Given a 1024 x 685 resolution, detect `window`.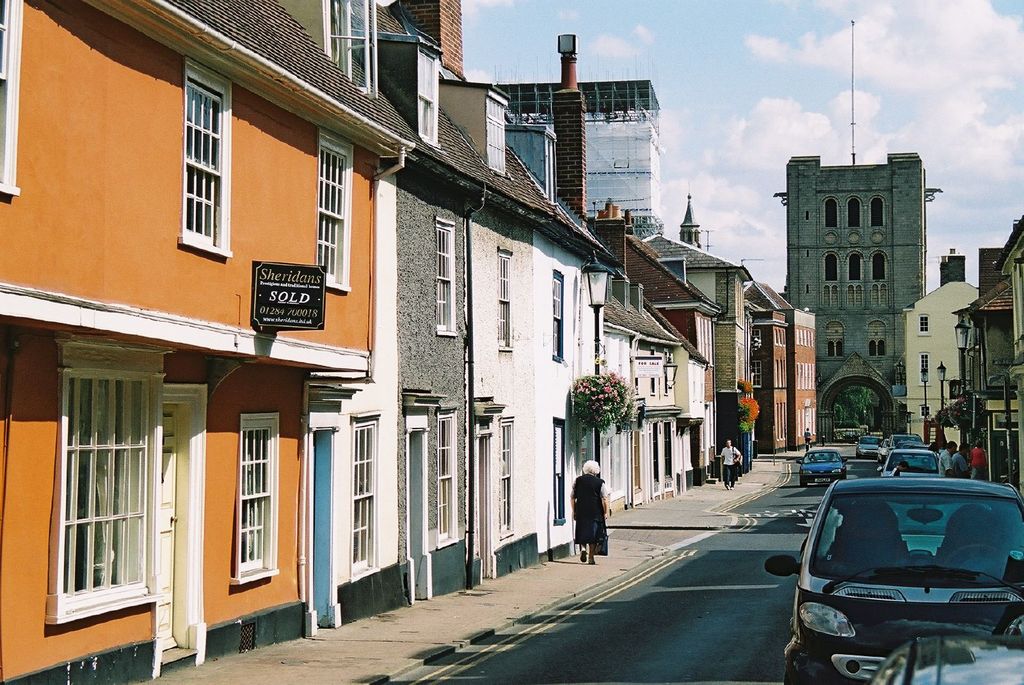
<bbox>871, 192, 884, 230</bbox>.
